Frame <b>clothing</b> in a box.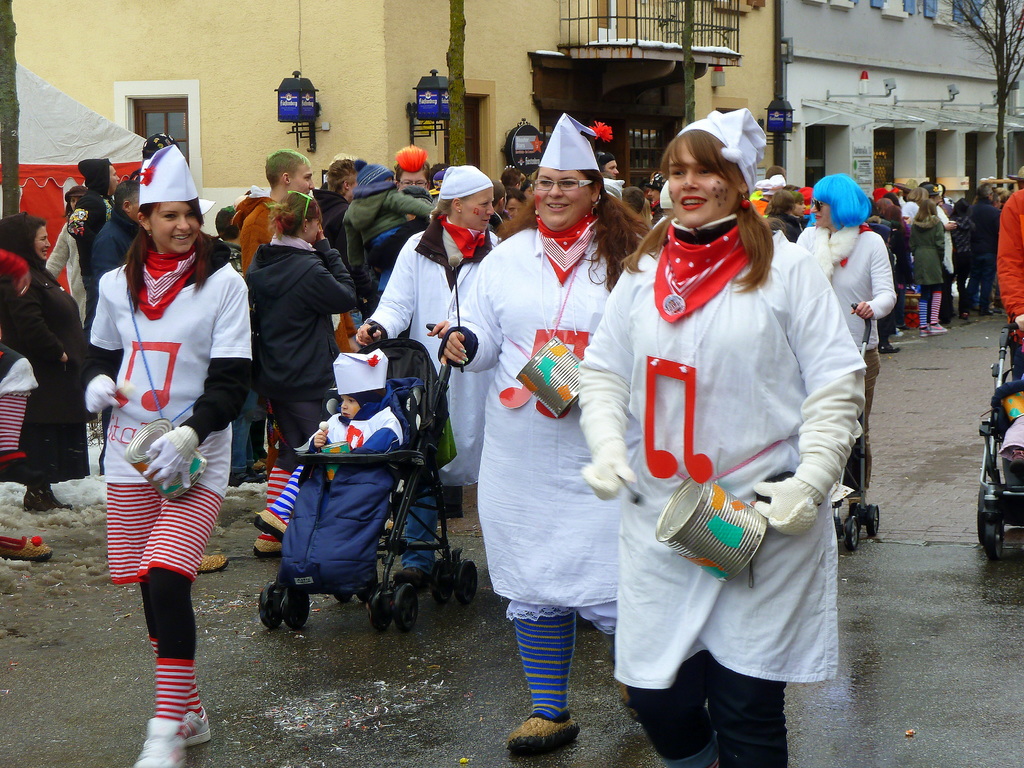
(left=323, top=186, right=355, bottom=246).
